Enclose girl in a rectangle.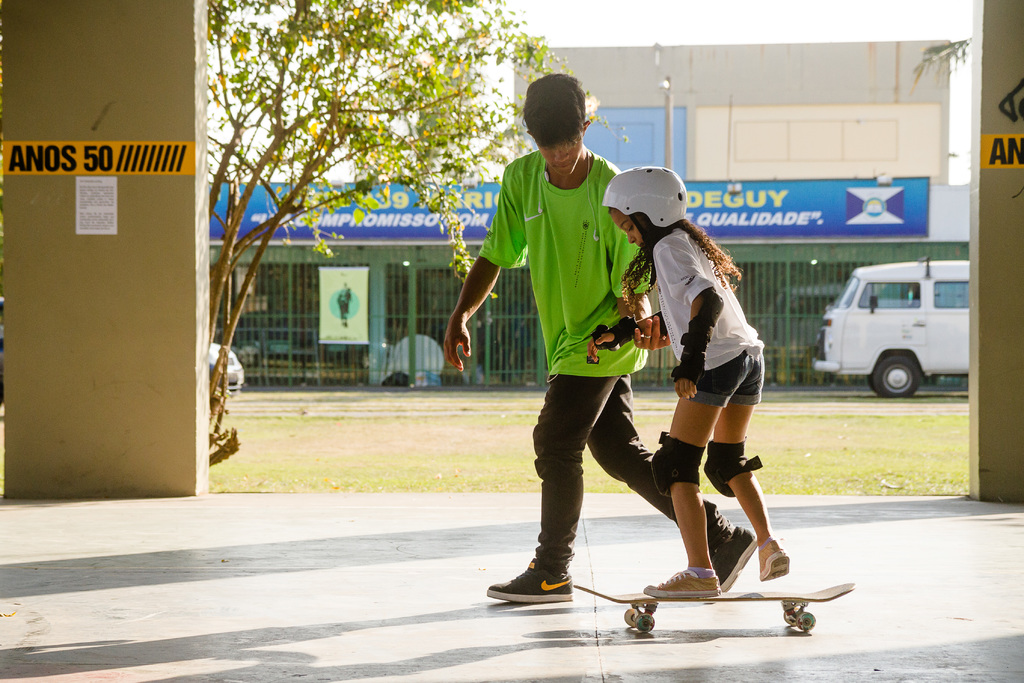
<box>588,168,791,597</box>.
